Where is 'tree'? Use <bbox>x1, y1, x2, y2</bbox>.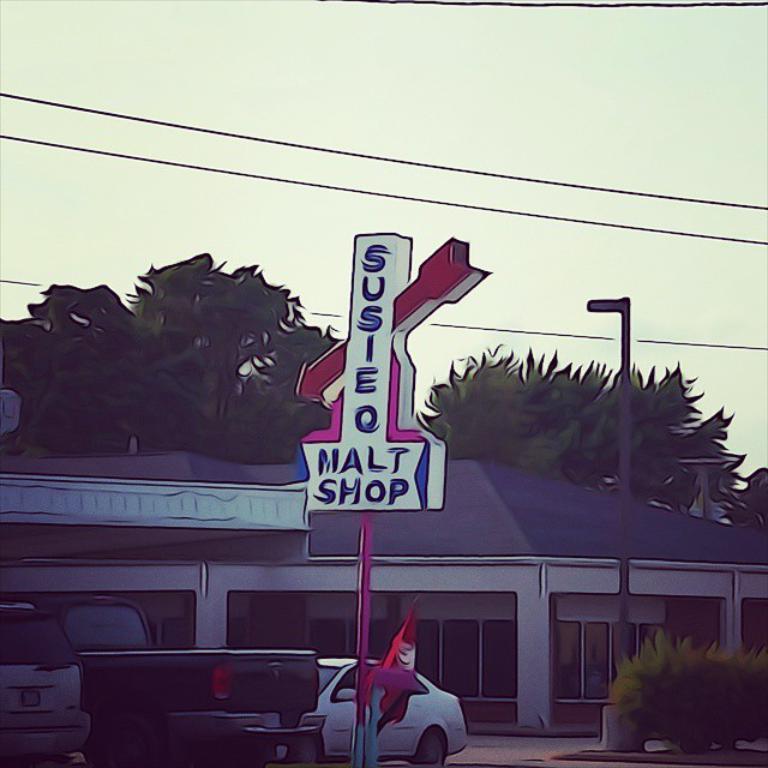
<bbox>410, 342, 752, 526</bbox>.
